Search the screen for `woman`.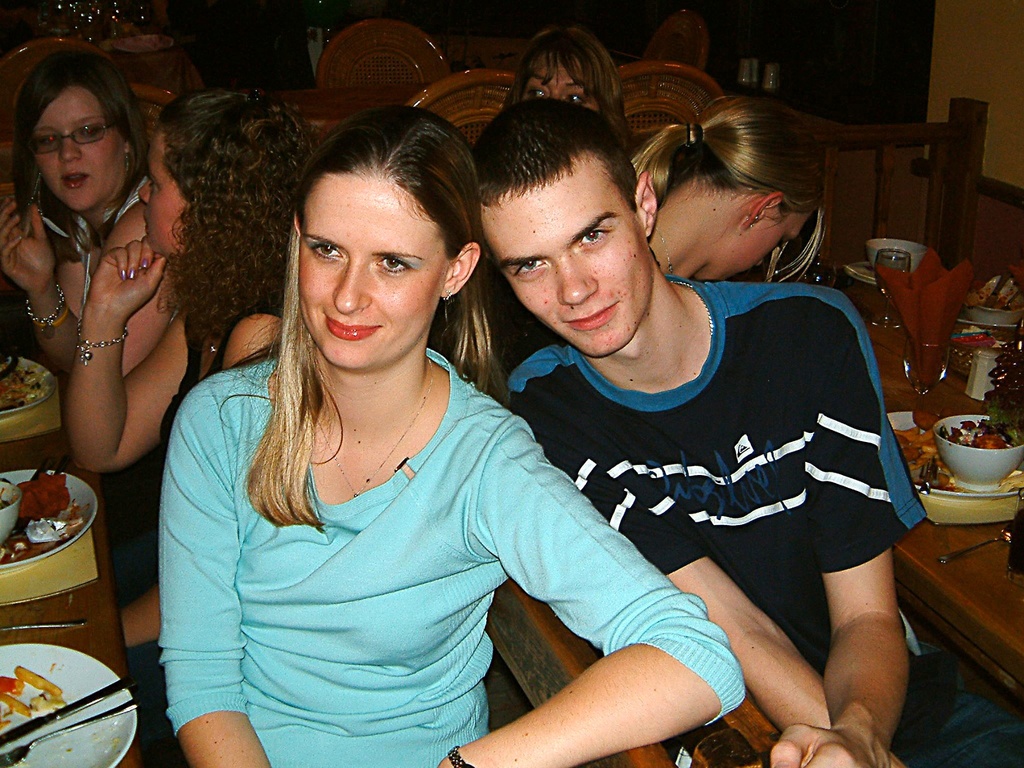
Found at BBox(156, 103, 746, 767).
